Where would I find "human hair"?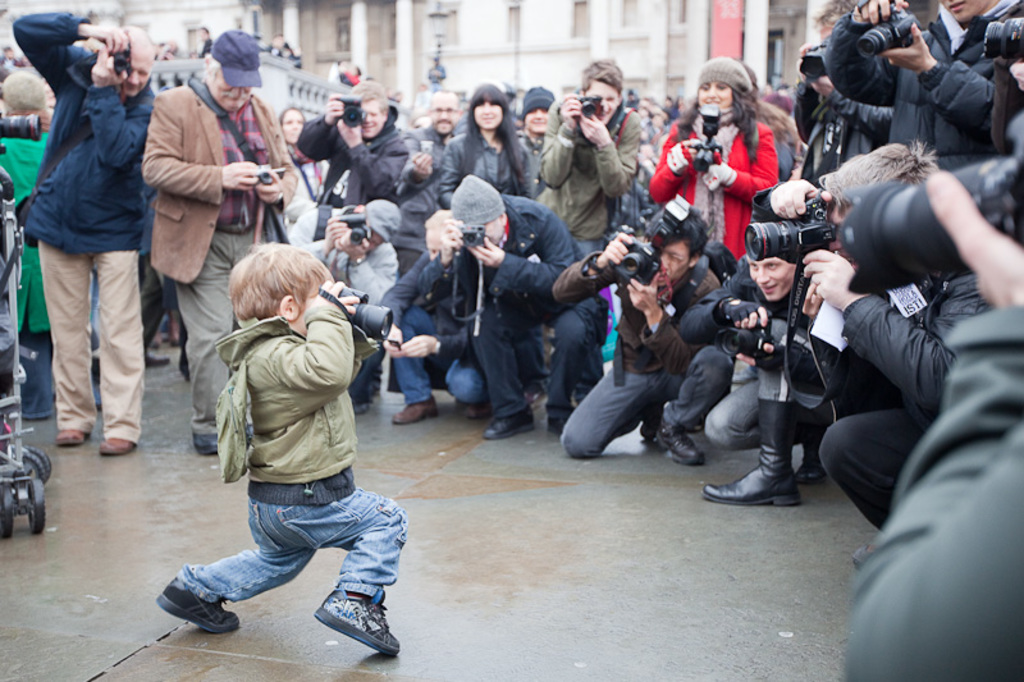
At [669,68,759,157].
